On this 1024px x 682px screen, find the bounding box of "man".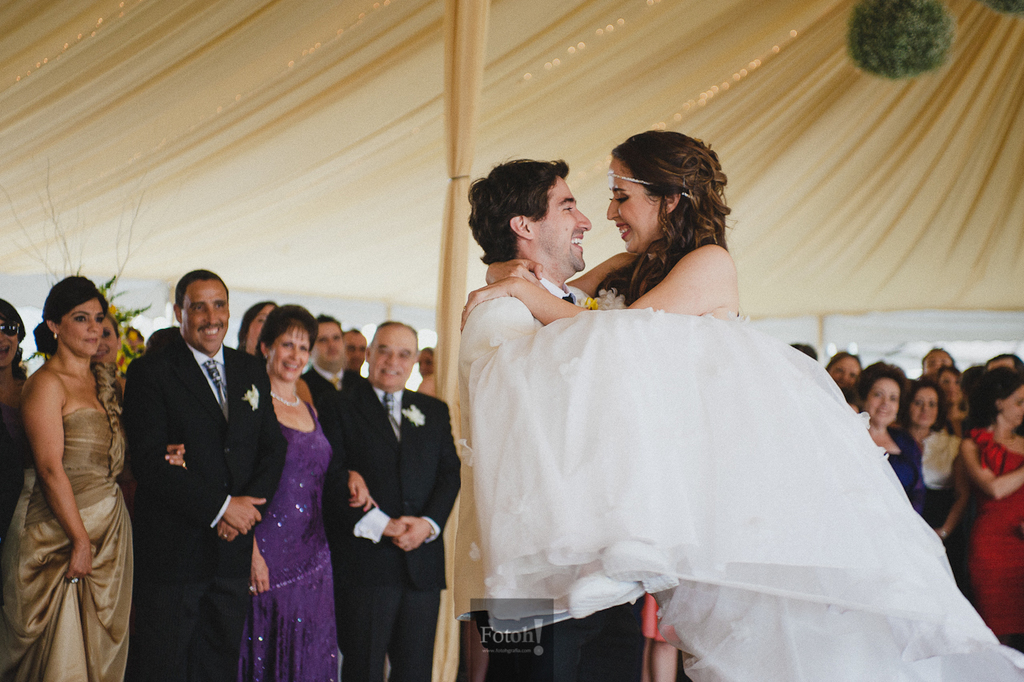
Bounding box: [x1=451, y1=154, x2=646, y2=681].
